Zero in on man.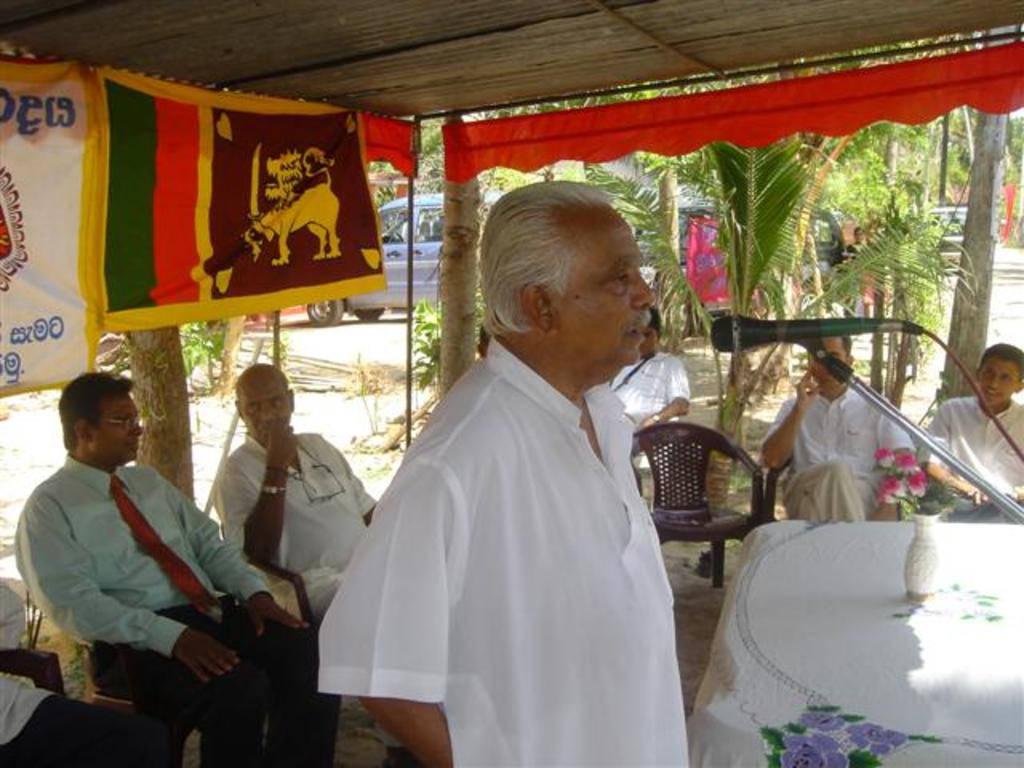
Zeroed in: 338,187,736,746.
